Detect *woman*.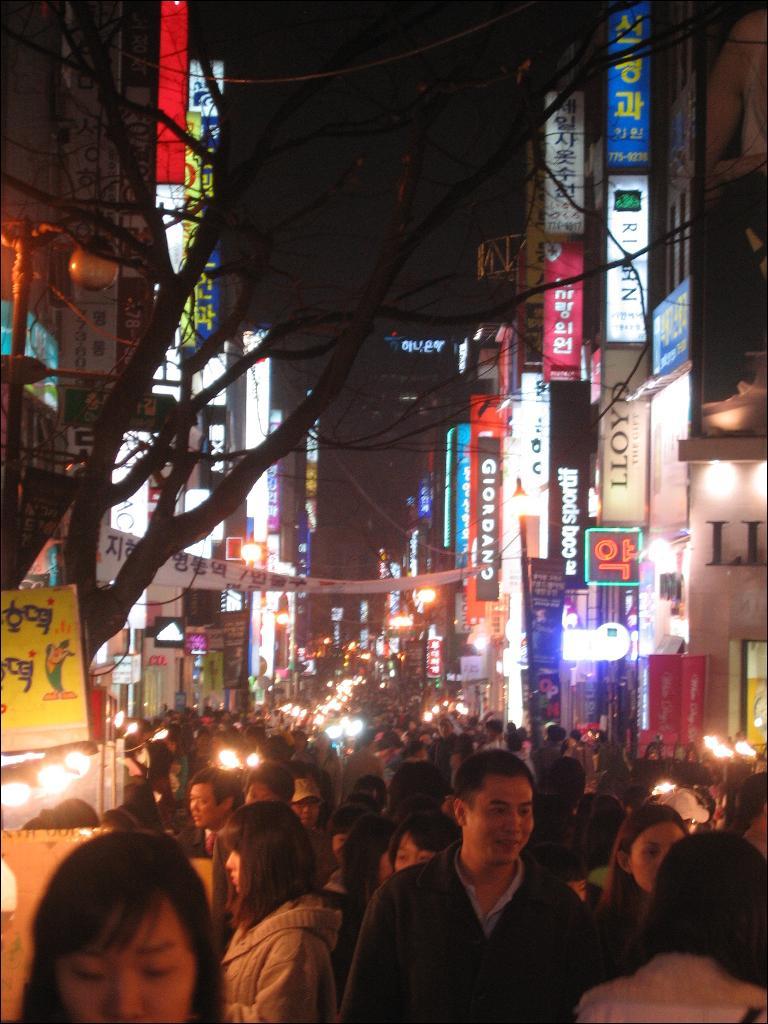
Detected at (x1=577, y1=833, x2=767, y2=1023).
